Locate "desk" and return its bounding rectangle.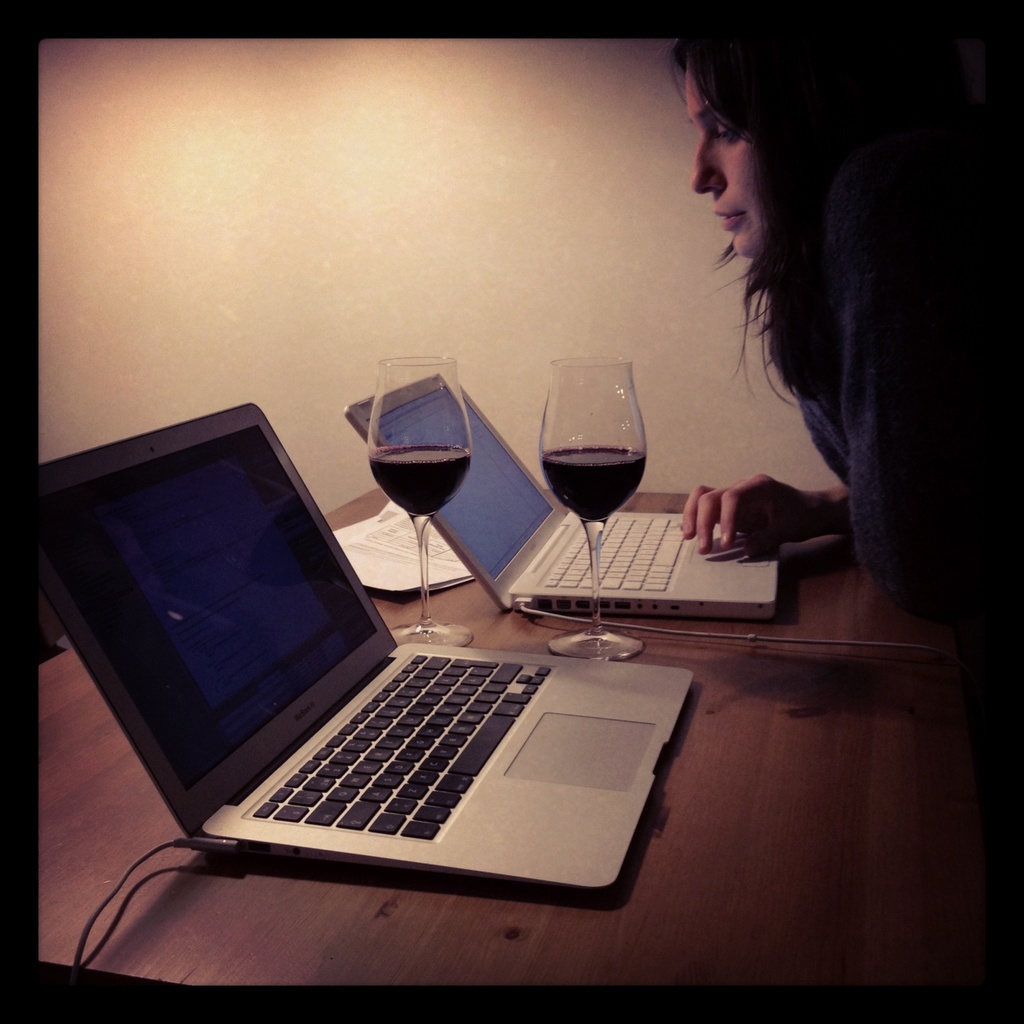
rect(0, 489, 840, 1023).
